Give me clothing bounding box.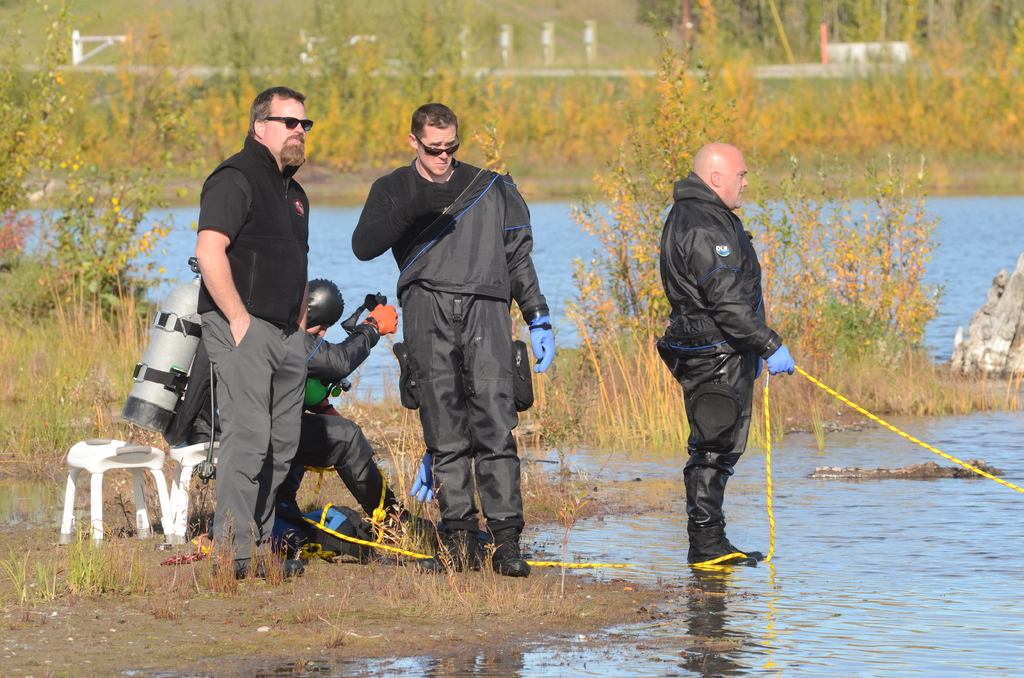
272, 326, 403, 528.
